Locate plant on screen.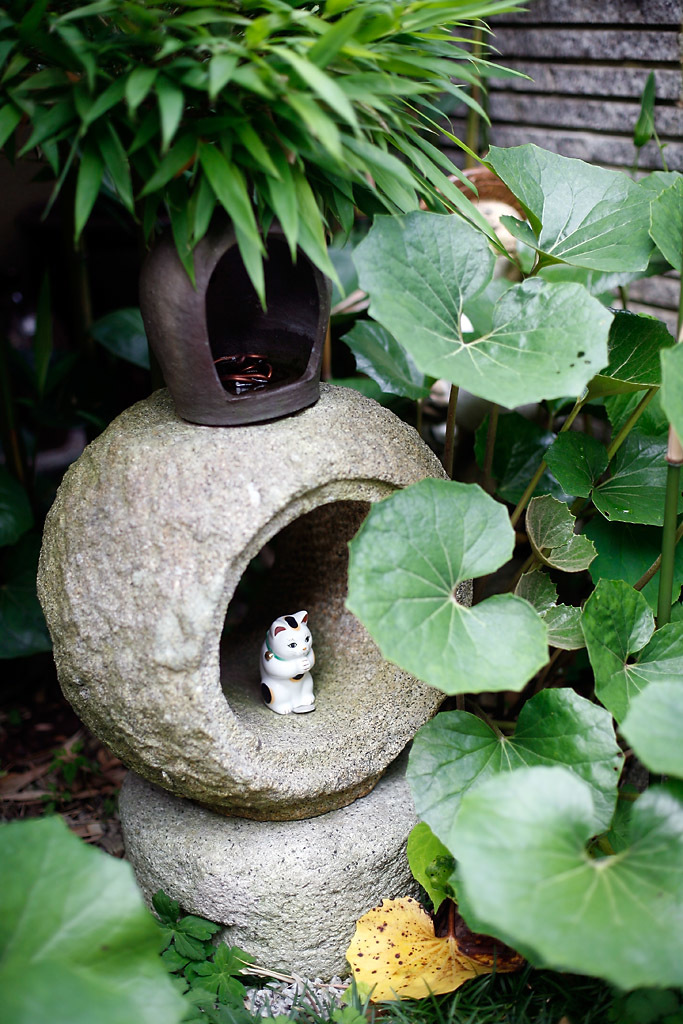
On screen at 284 901 635 1023.
